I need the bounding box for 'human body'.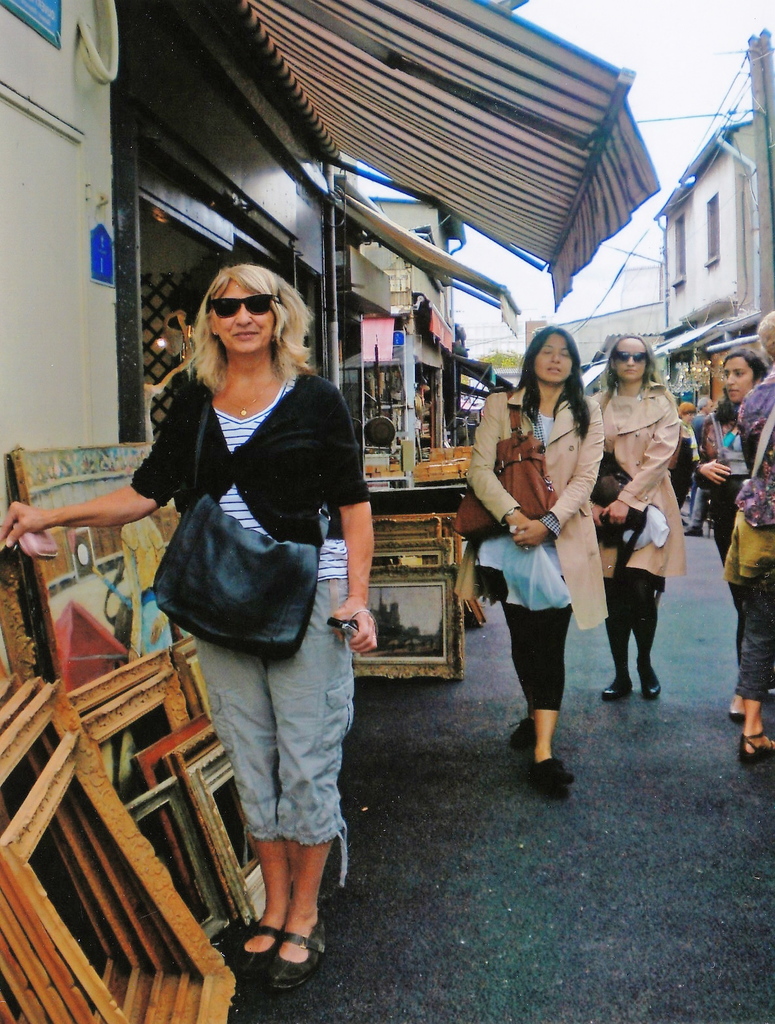
Here it is: 698 356 768 713.
